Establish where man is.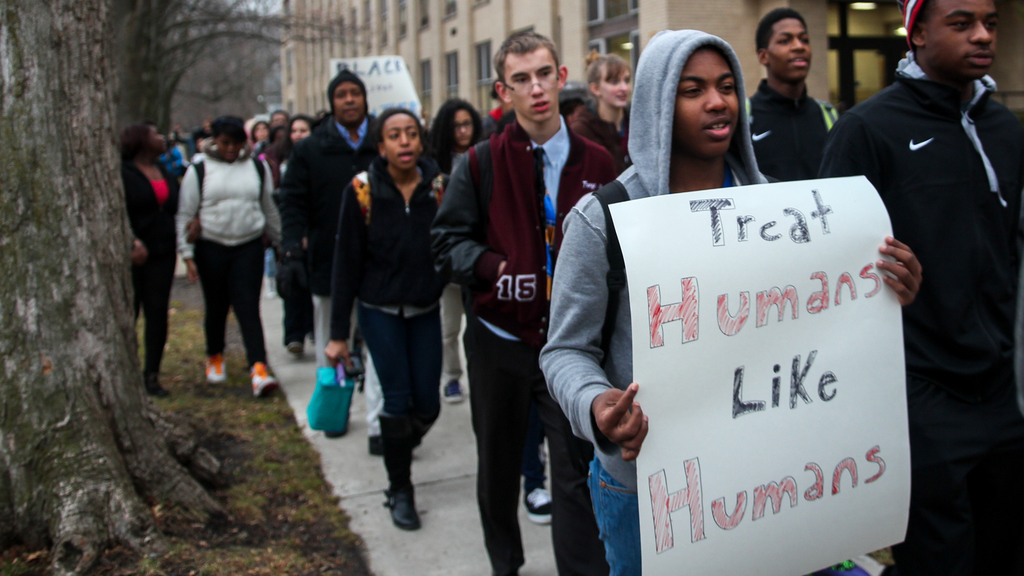
Established at (426,28,620,575).
